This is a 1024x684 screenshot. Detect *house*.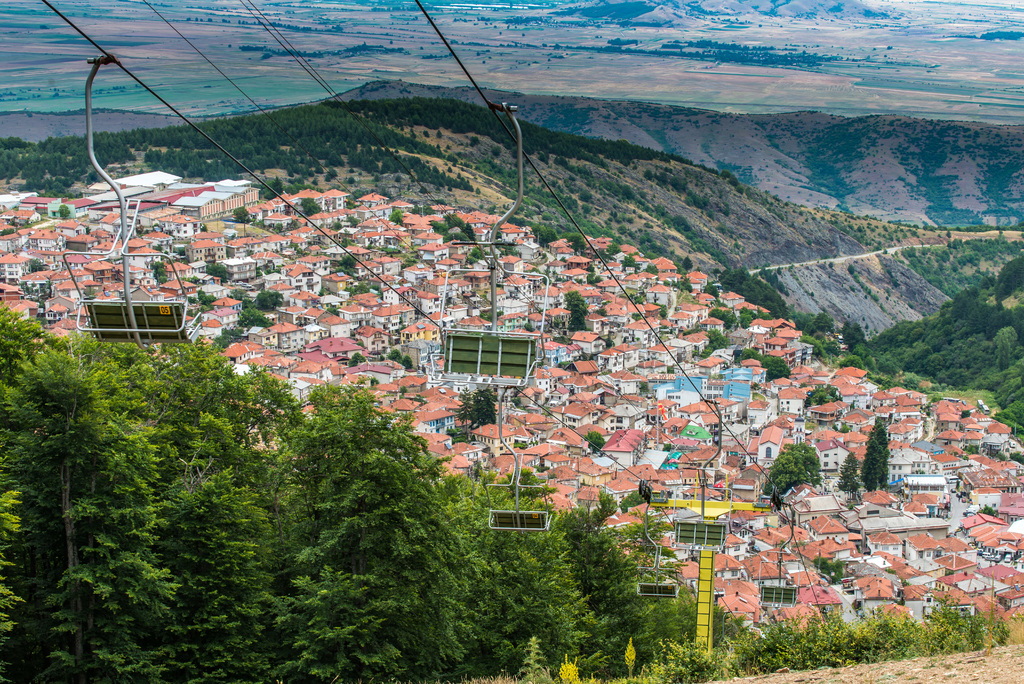
(4,297,35,317).
